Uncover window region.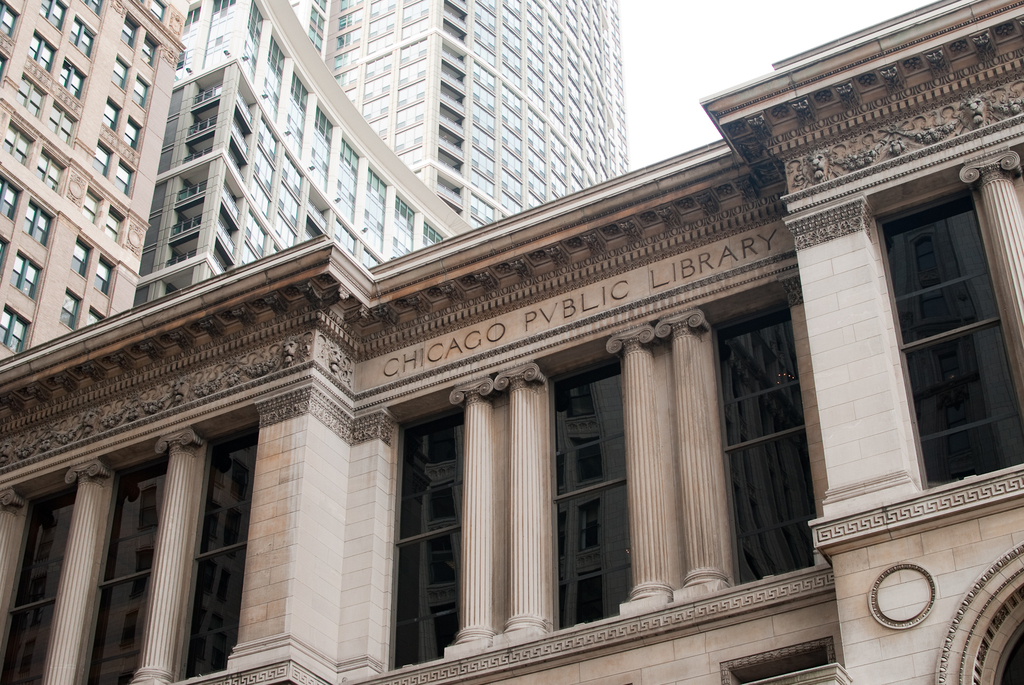
Uncovered: 90:257:113:299.
